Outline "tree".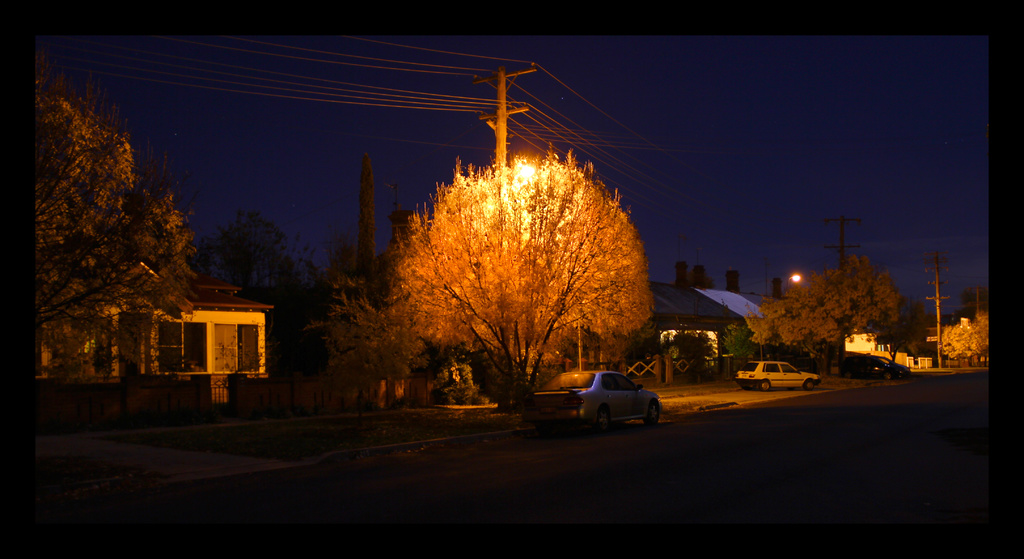
Outline: x1=247, y1=239, x2=390, y2=382.
